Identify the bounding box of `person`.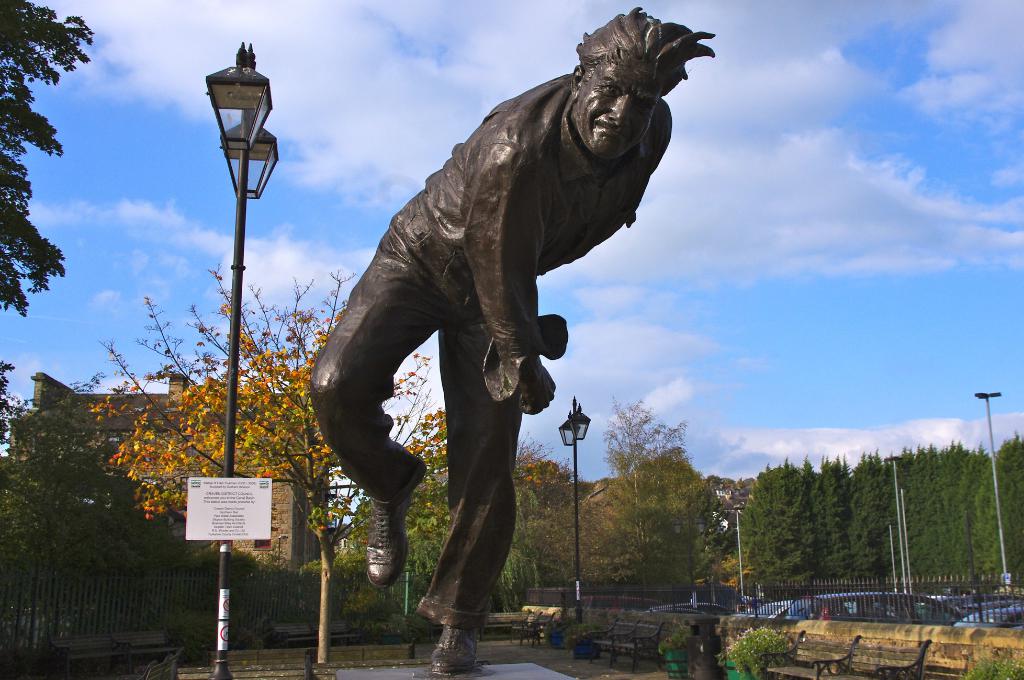
locate(312, 6, 719, 675).
